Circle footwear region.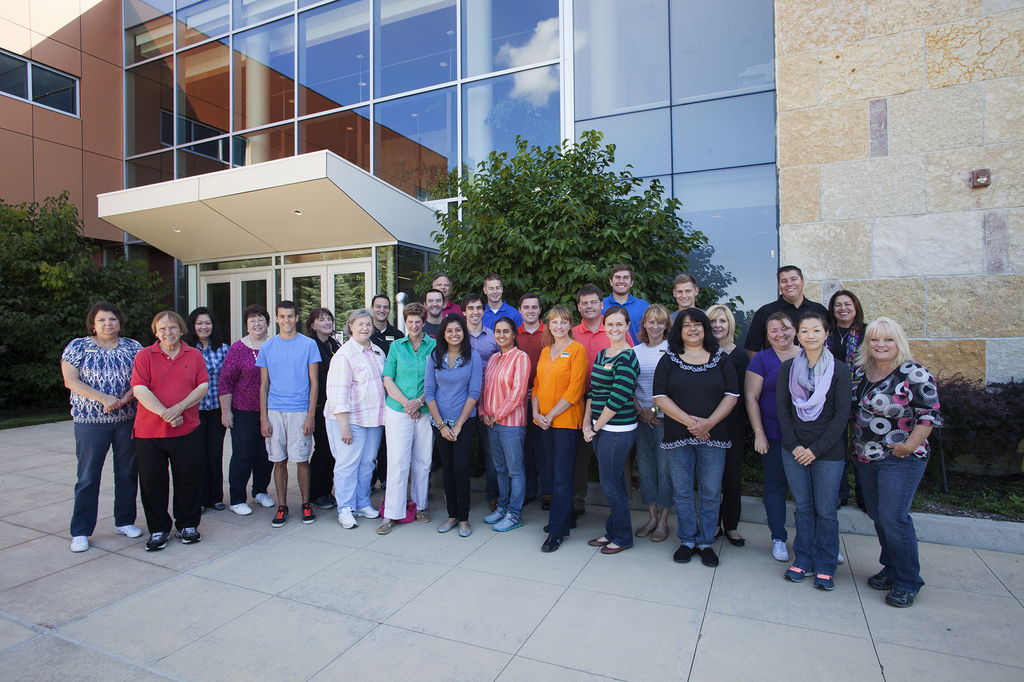
Region: Rect(271, 502, 293, 531).
